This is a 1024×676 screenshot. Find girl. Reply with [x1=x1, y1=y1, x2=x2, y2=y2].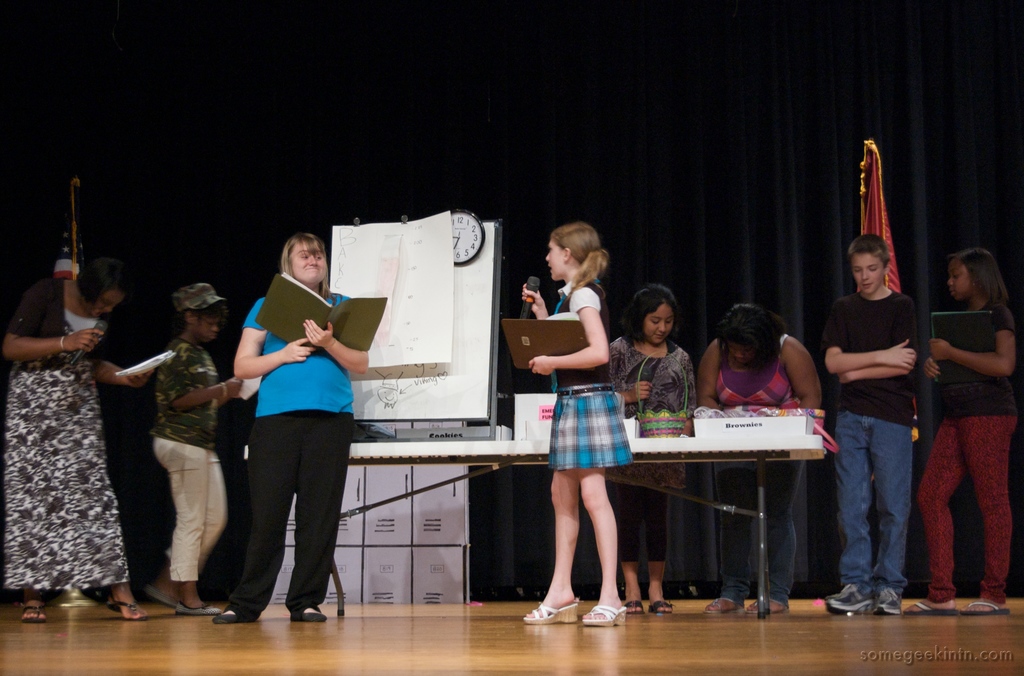
[x1=230, y1=237, x2=372, y2=620].
